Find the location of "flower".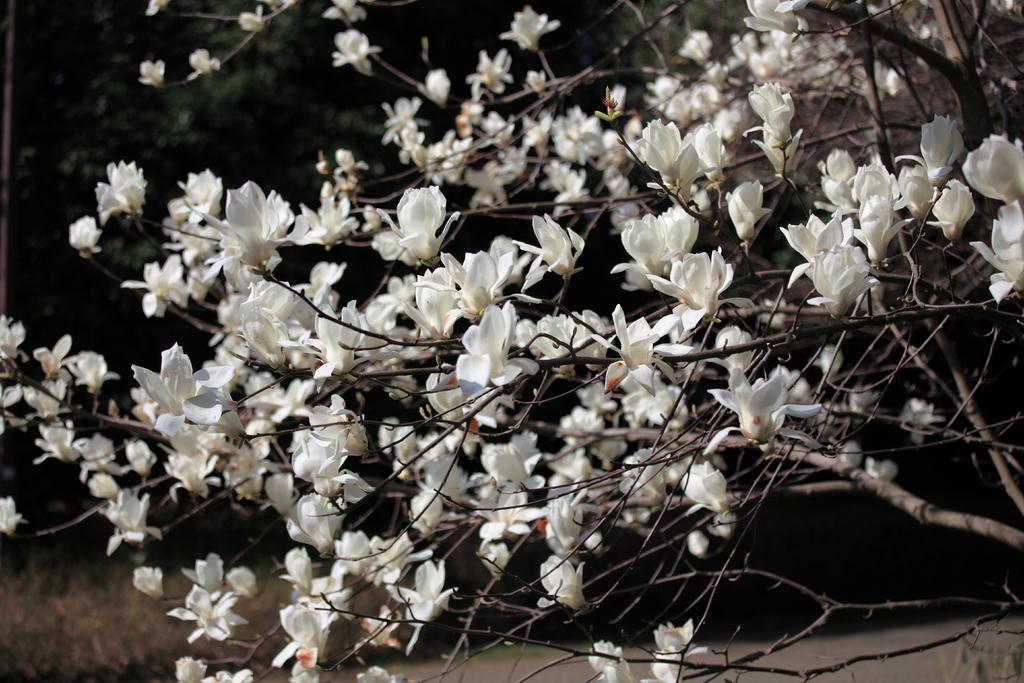
Location: crop(776, 215, 859, 286).
